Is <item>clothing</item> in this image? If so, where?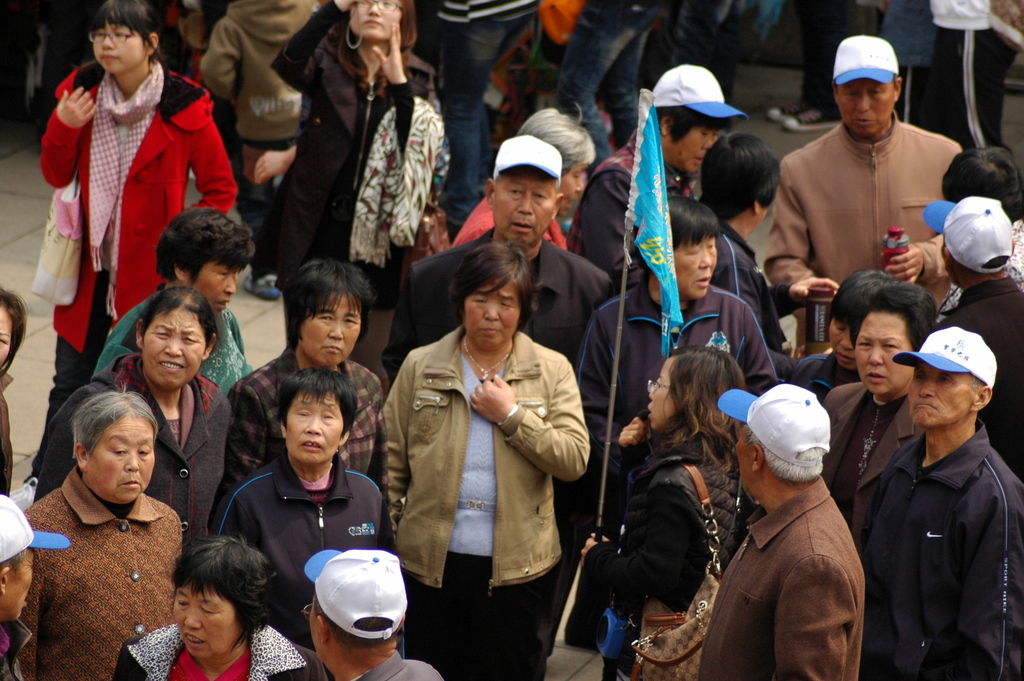
Yes, at detection(571, 279, 782, 491).
